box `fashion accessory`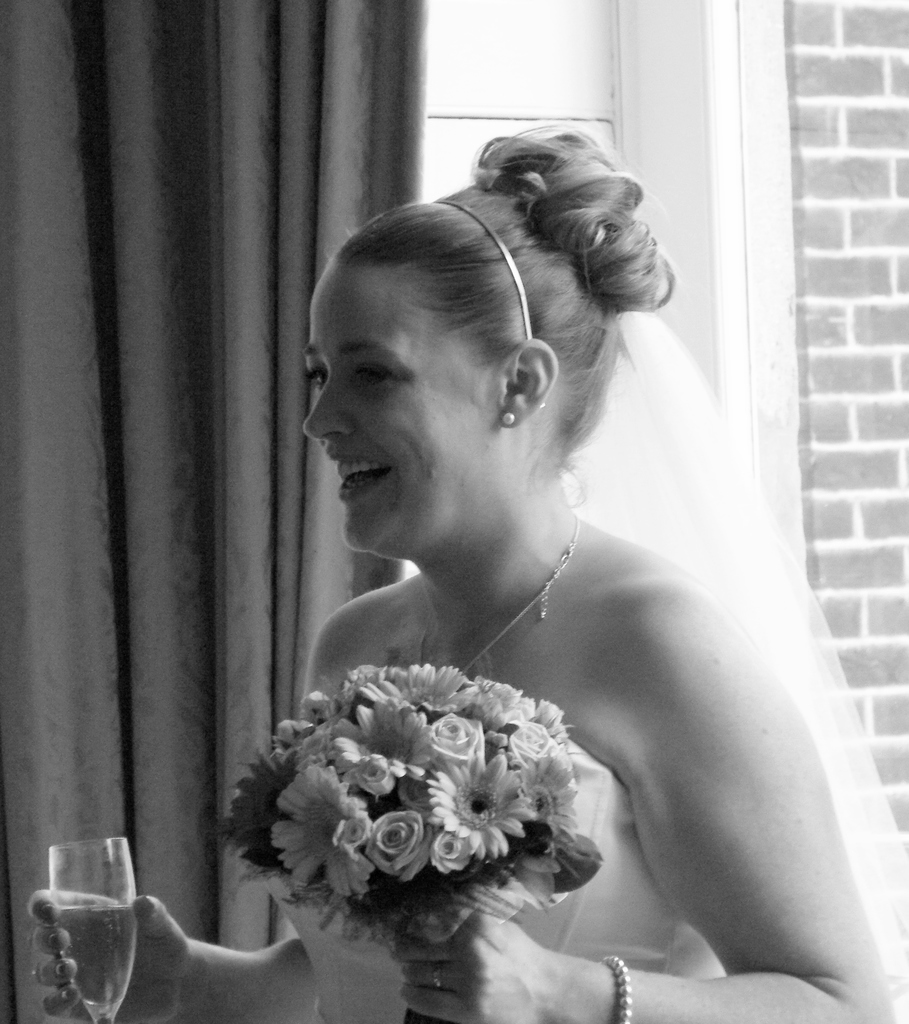
bbox(438, 195, 534, 344)
